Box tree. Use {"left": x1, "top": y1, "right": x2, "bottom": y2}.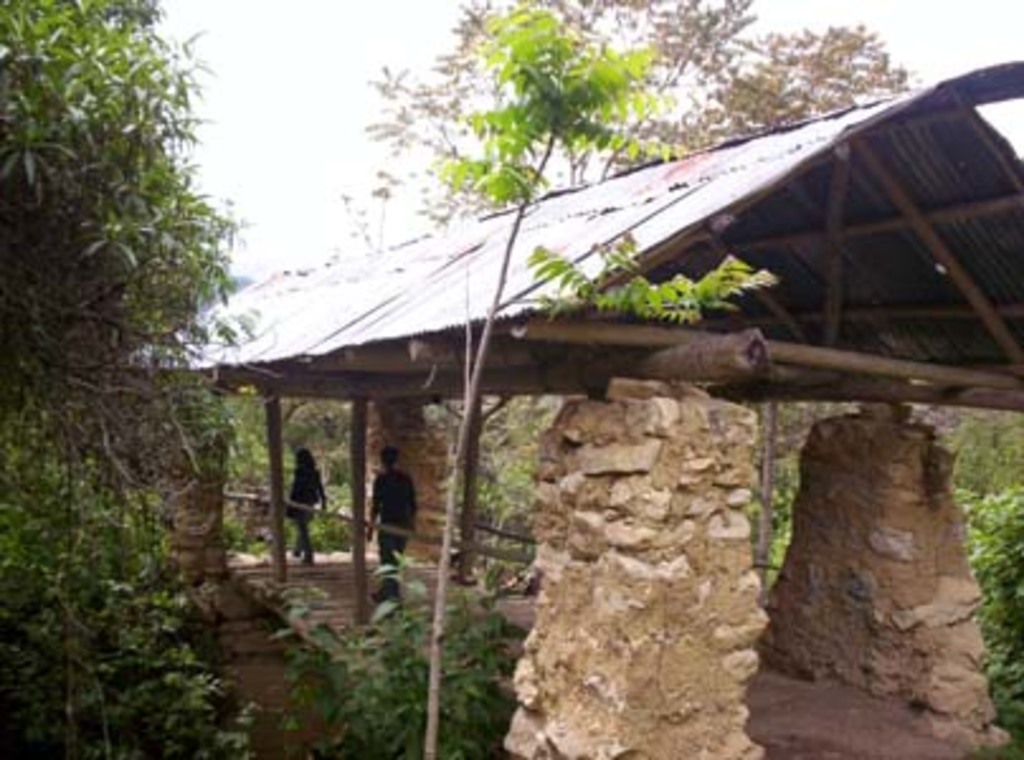
{"left": 368, "top": 0, "right": 925, "bottom": 200}.
